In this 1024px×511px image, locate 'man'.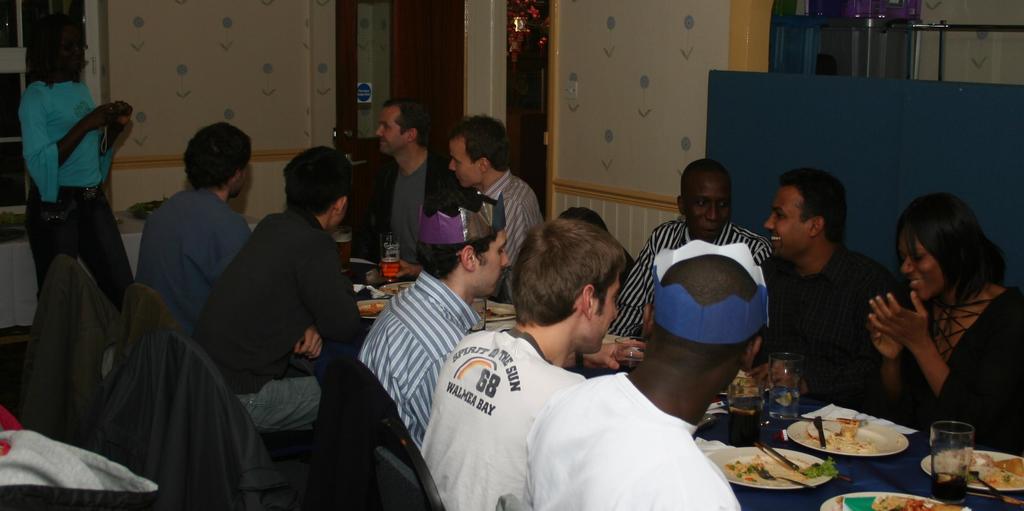
Bounding box: 609, 150, 767, 346.
